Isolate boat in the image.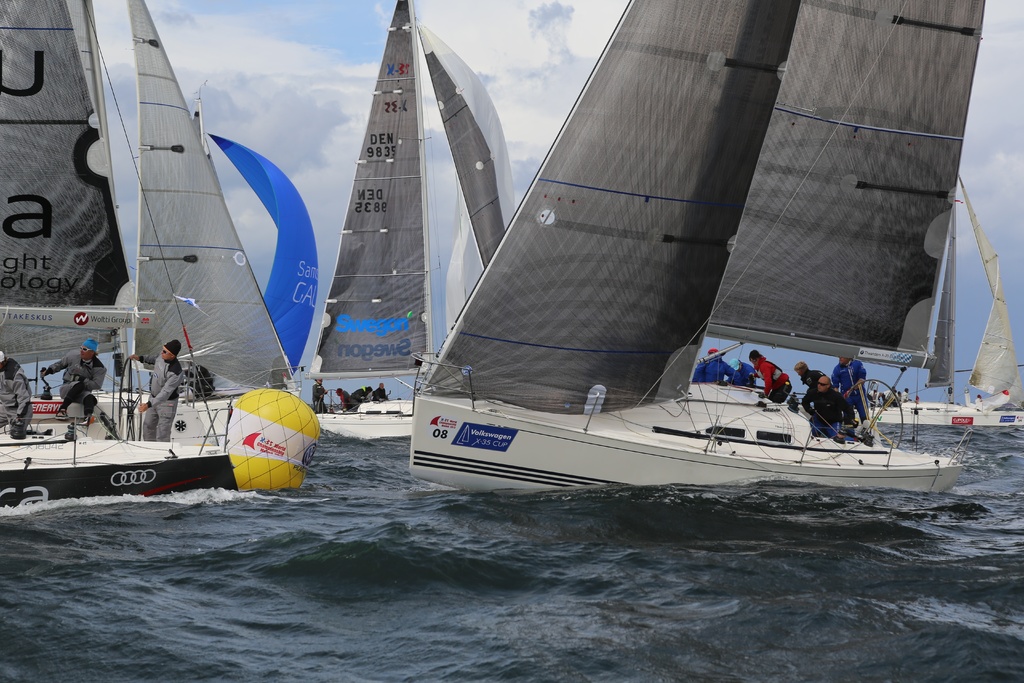
Isolated region: select_region(849, 169, 1023, 426).
